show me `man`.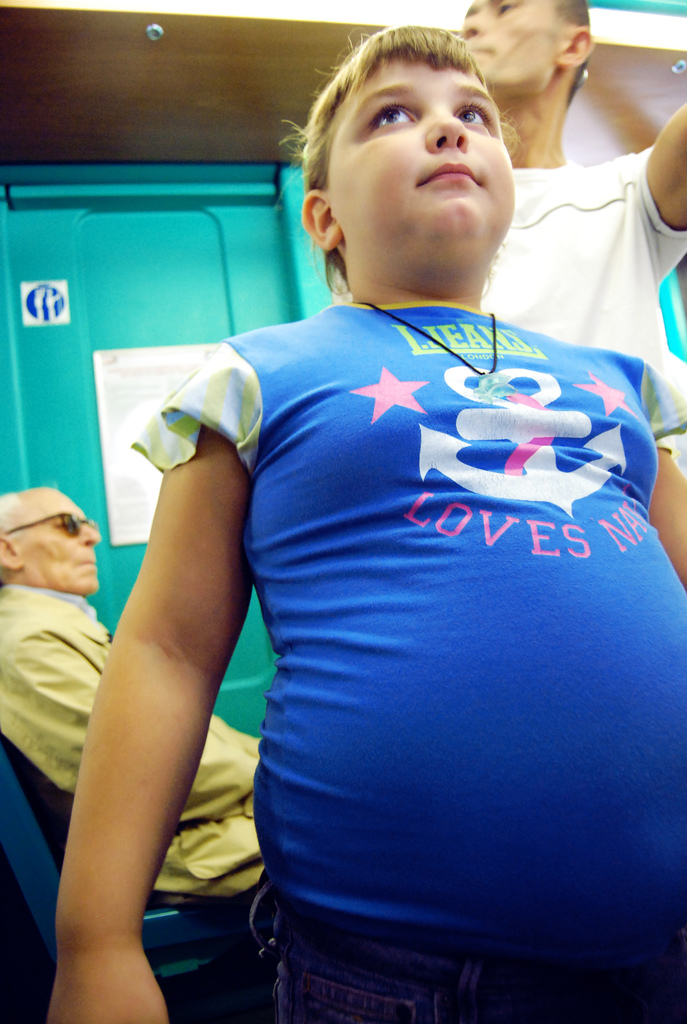
`man` is here: (0, 484, 269, 902).
